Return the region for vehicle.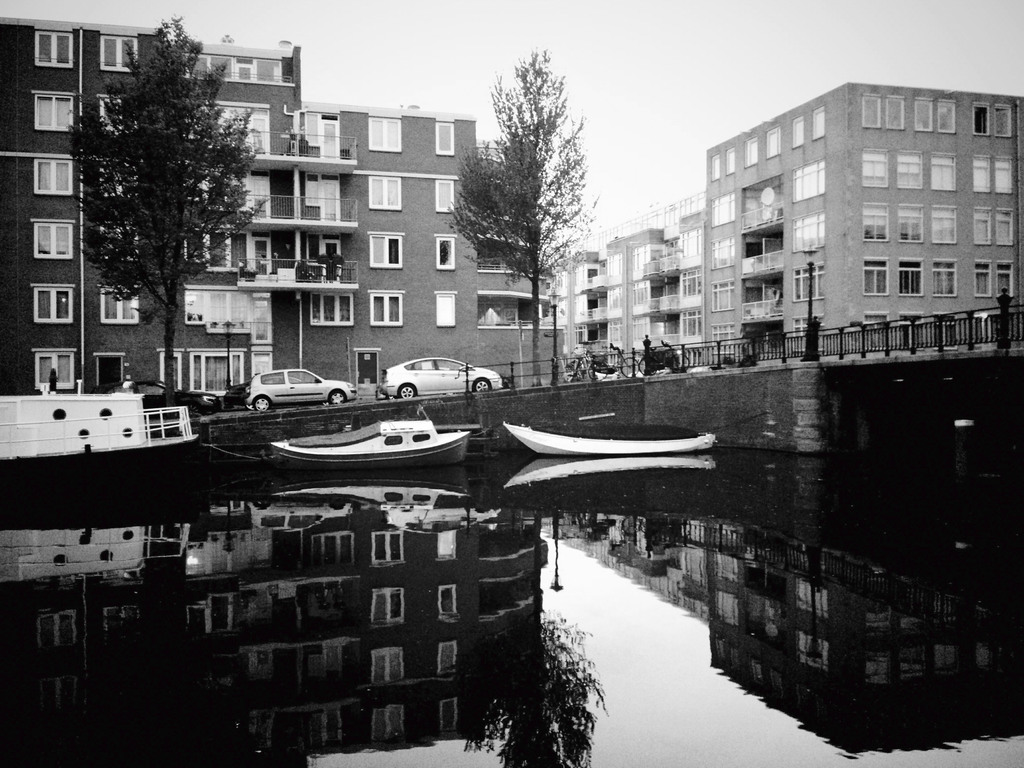
[636, 348, 691, 374].
